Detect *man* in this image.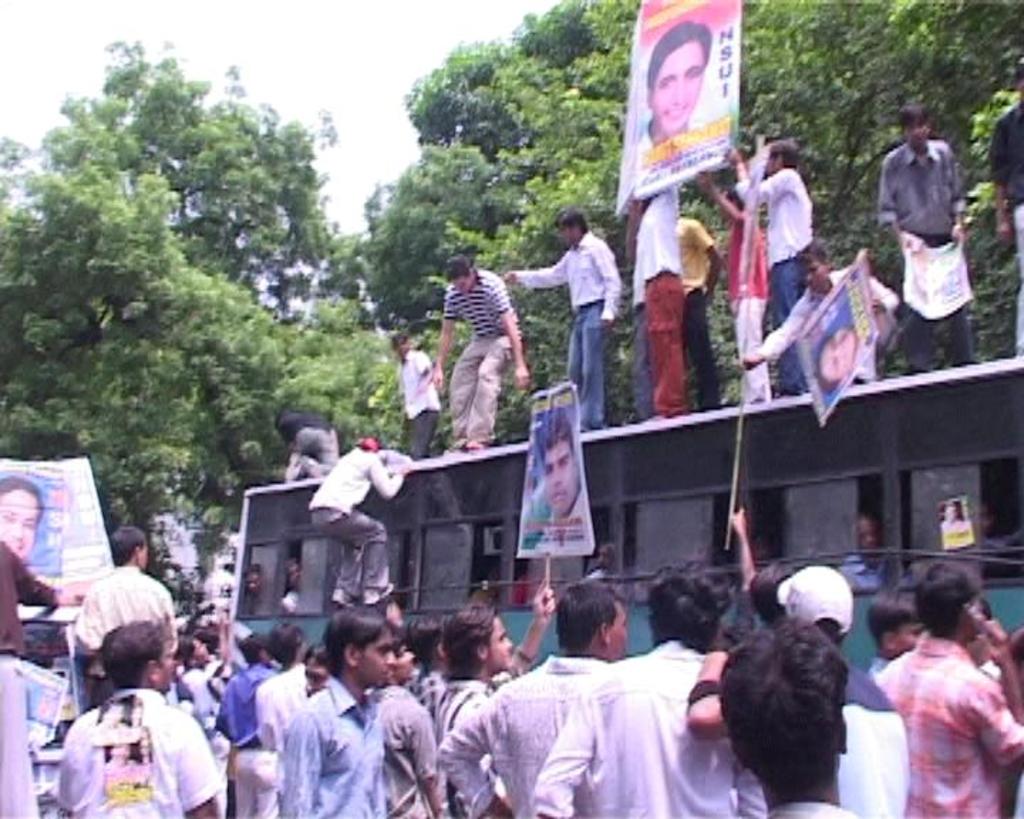
Detection: [left=279, top=559, right=306, bottom=617].
